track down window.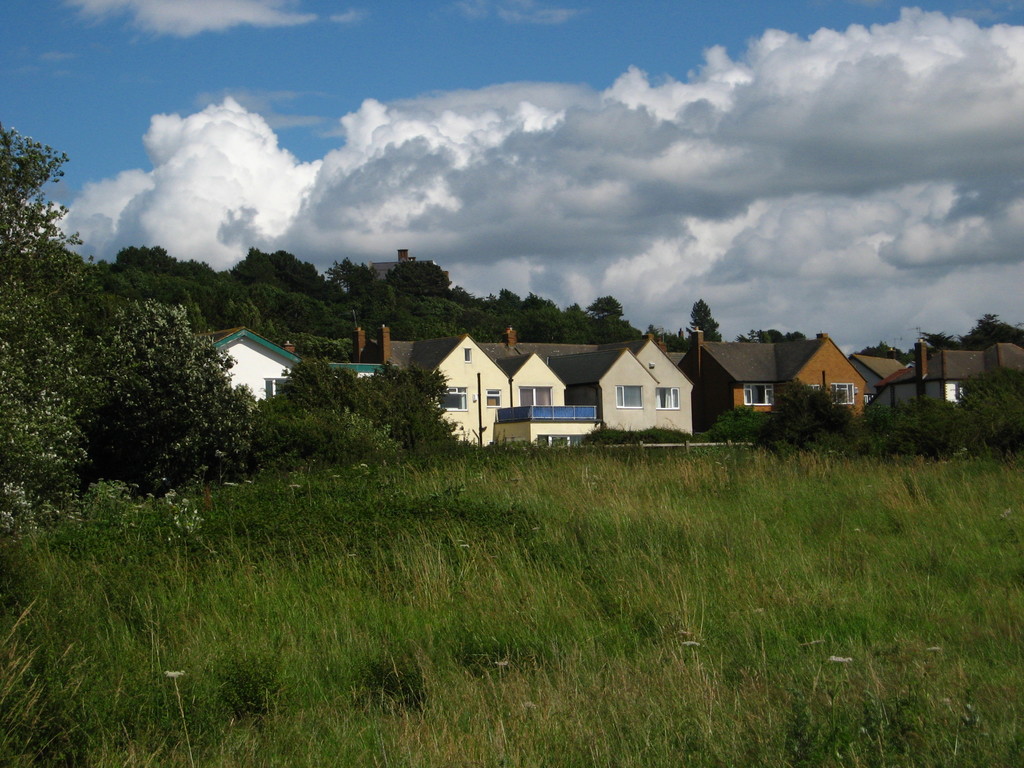
Tracked to [432,387,469,412].
